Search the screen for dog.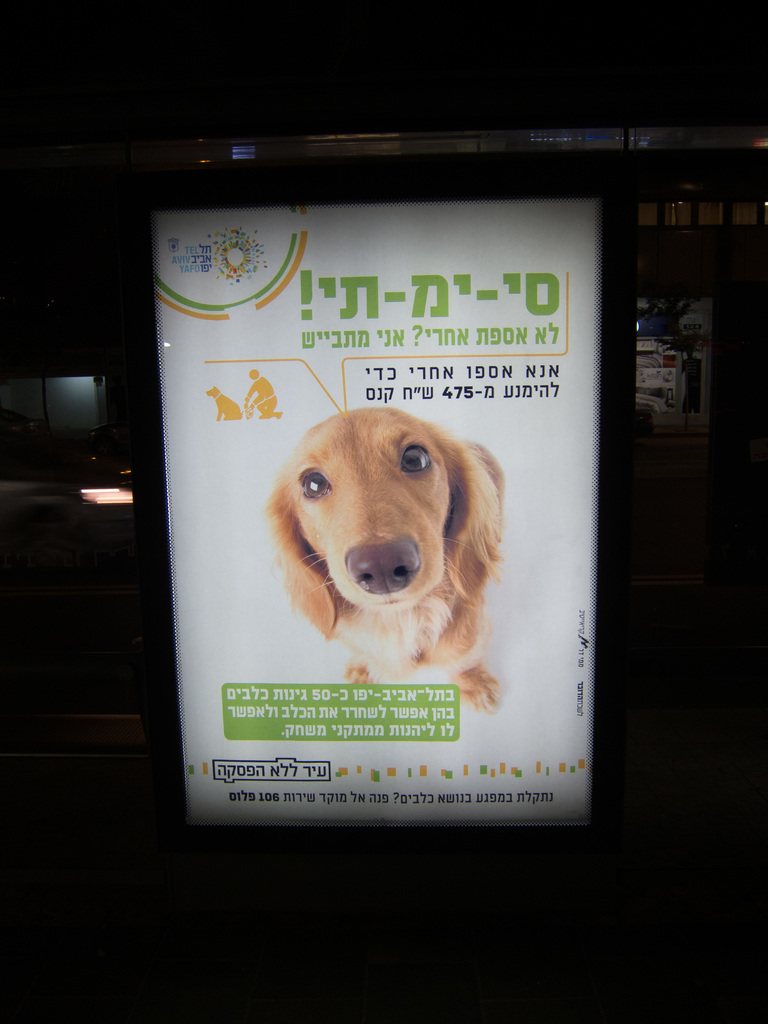
Found at [left=262, top=405, right=508, bottom=715].
